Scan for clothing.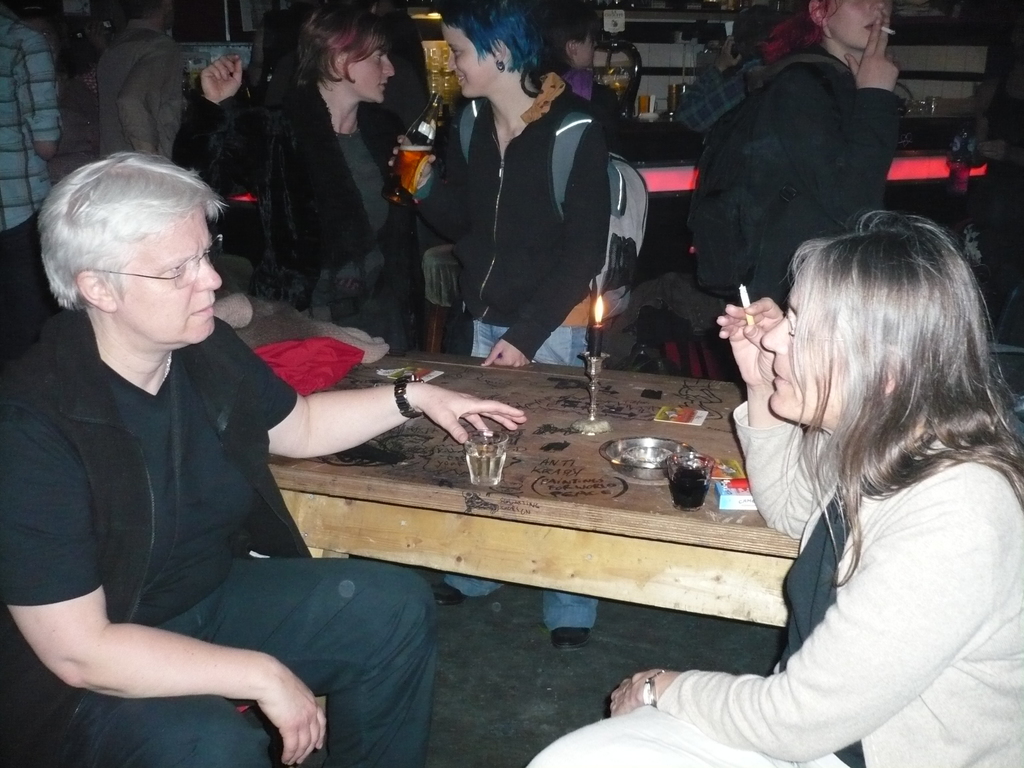
Scan result: <bbox>0, 351, 252, 659</bbox>.
